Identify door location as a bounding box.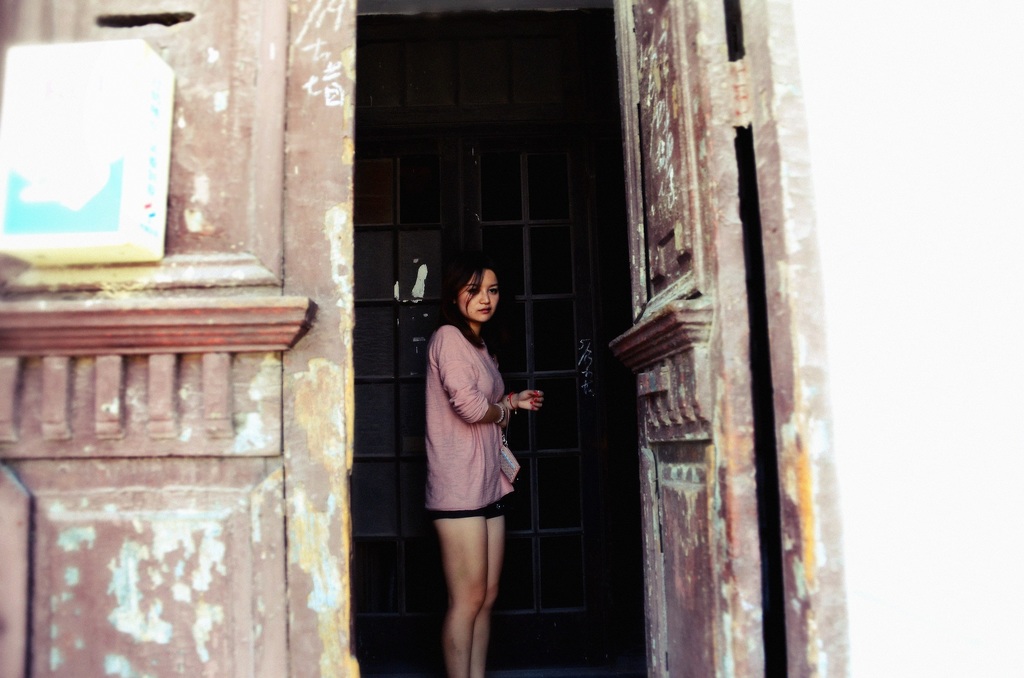
(611, 0, 771, 677).
